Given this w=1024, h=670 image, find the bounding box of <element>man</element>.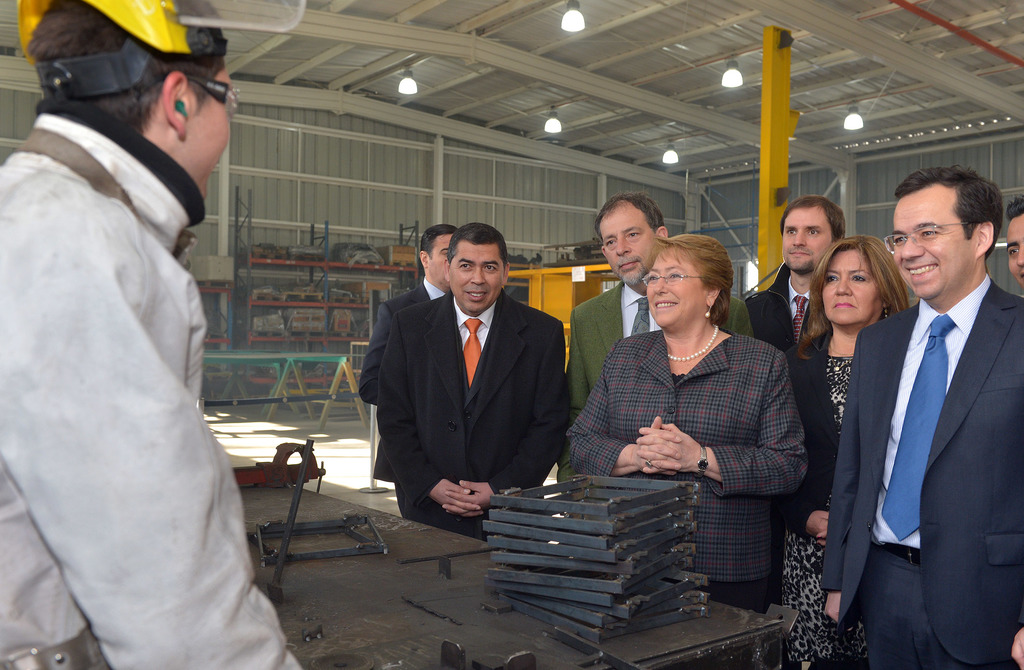
left=0, top=0, right=295, bottom=669.
